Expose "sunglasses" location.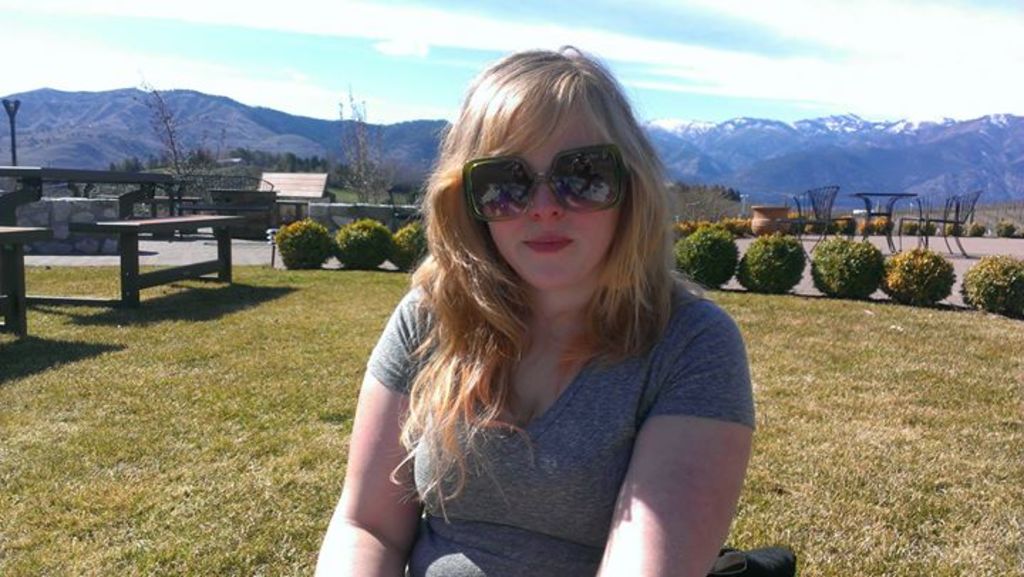
Exposed at bbox=(455, 139, 636, 217).
